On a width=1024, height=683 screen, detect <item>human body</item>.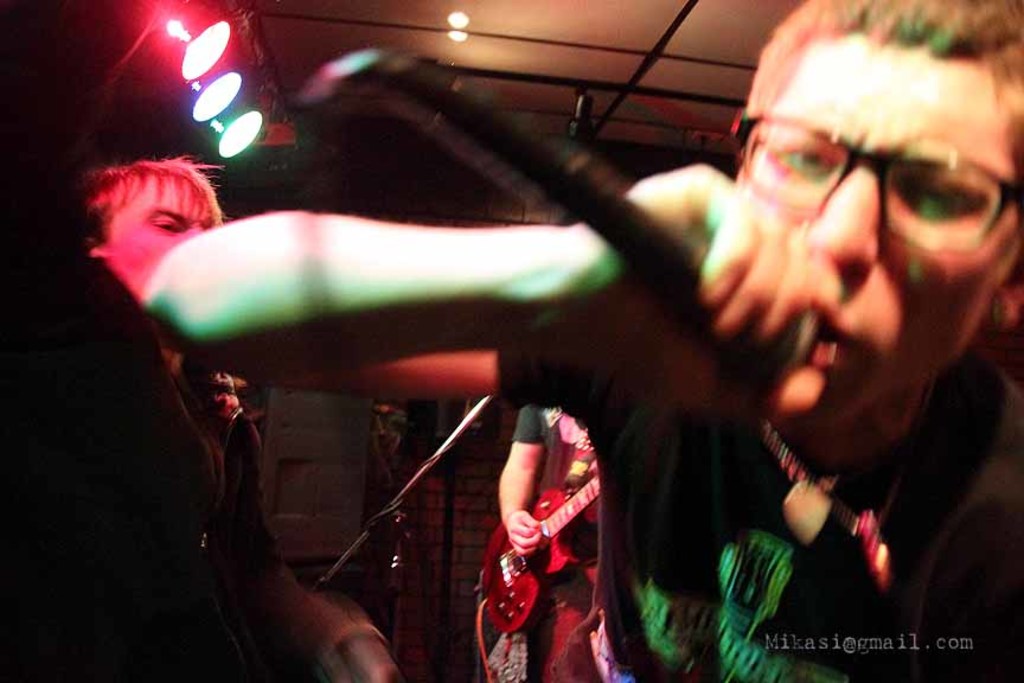
crop(71, 160, 261, 682).
